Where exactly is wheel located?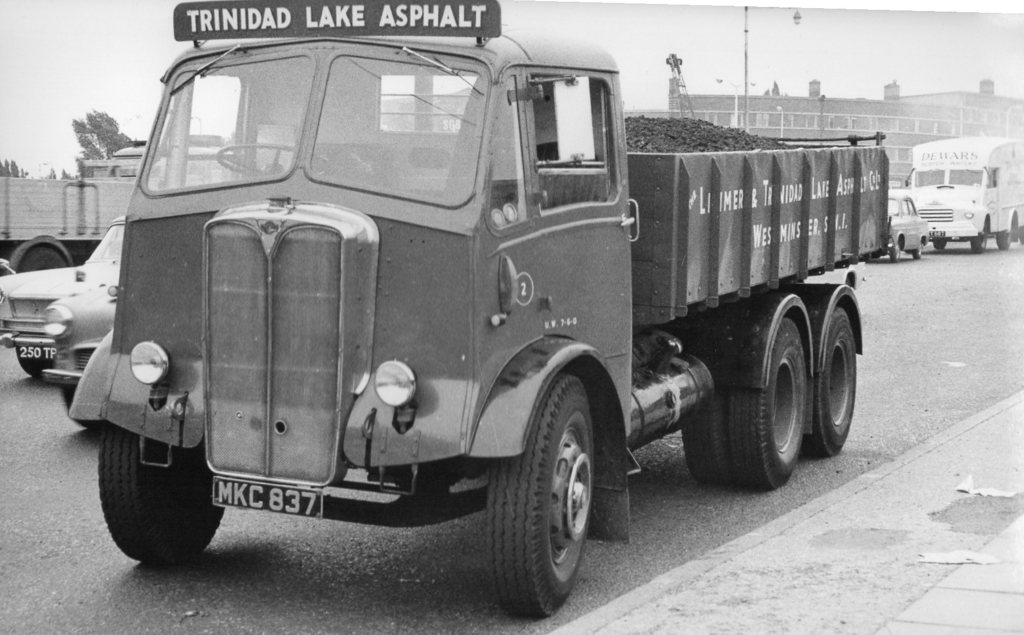
Its bounding box is region(730, 316, 807, 488).
